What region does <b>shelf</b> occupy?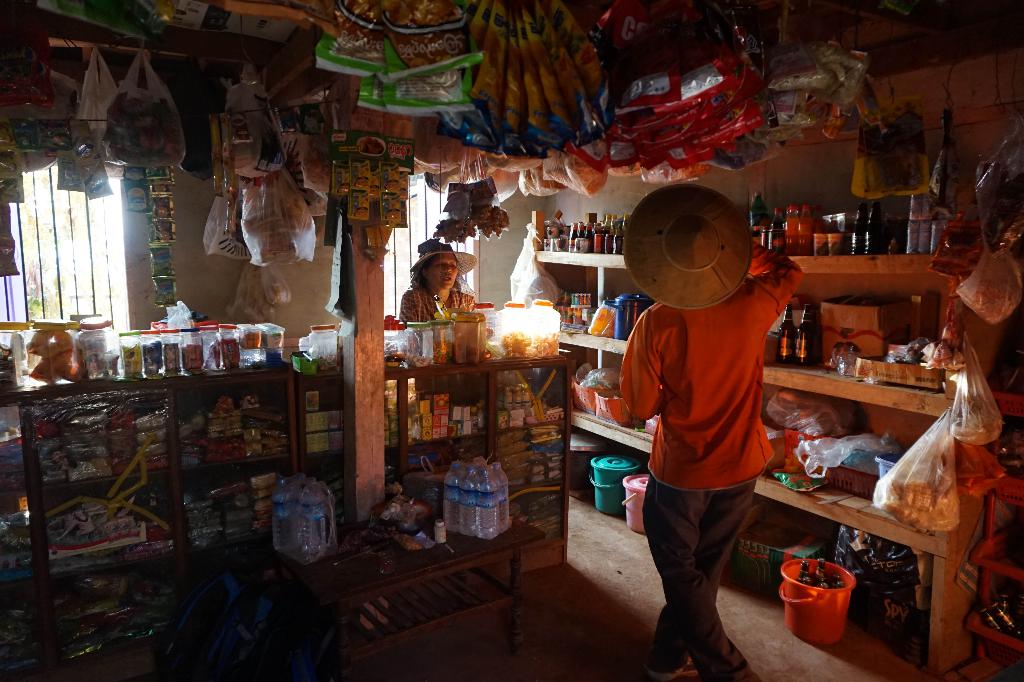
rect(519, 269, 660, 349).
